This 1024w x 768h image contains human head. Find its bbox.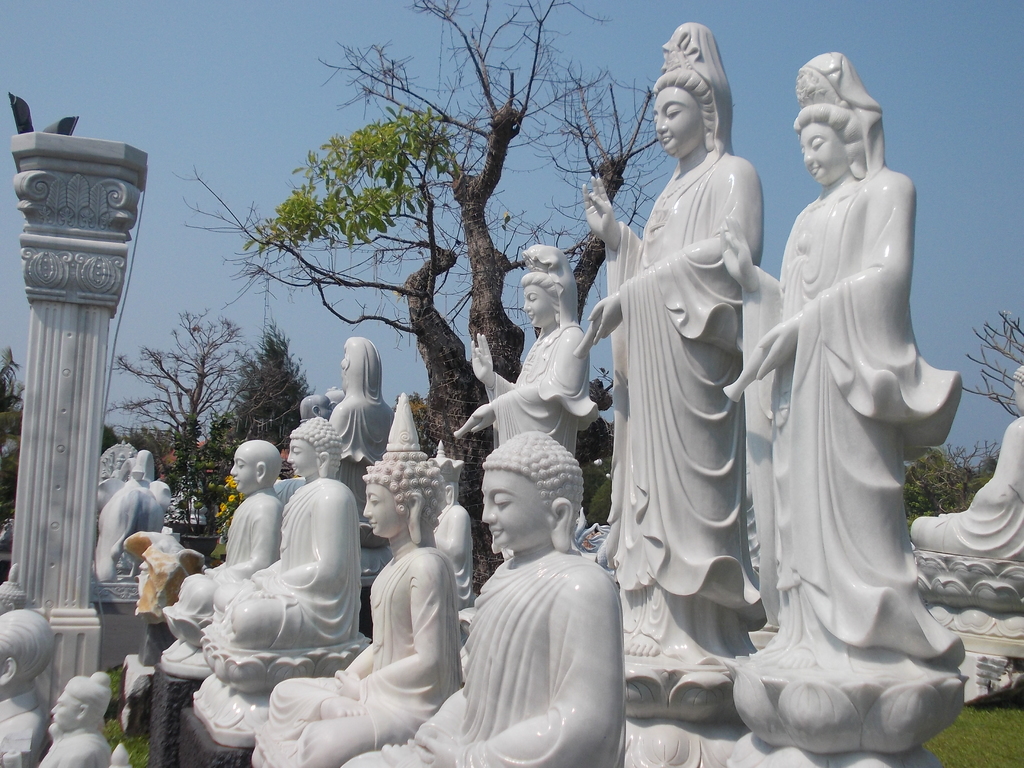
locate(520, 269, 578, 331).
